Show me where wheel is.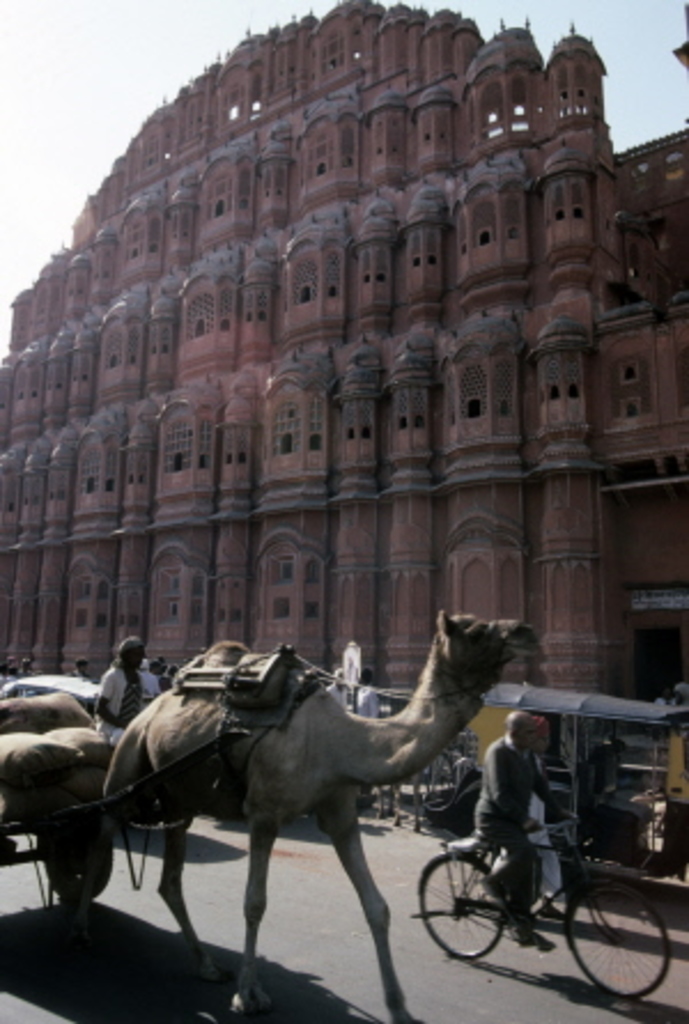
wheel is at (37,820,110,905).
